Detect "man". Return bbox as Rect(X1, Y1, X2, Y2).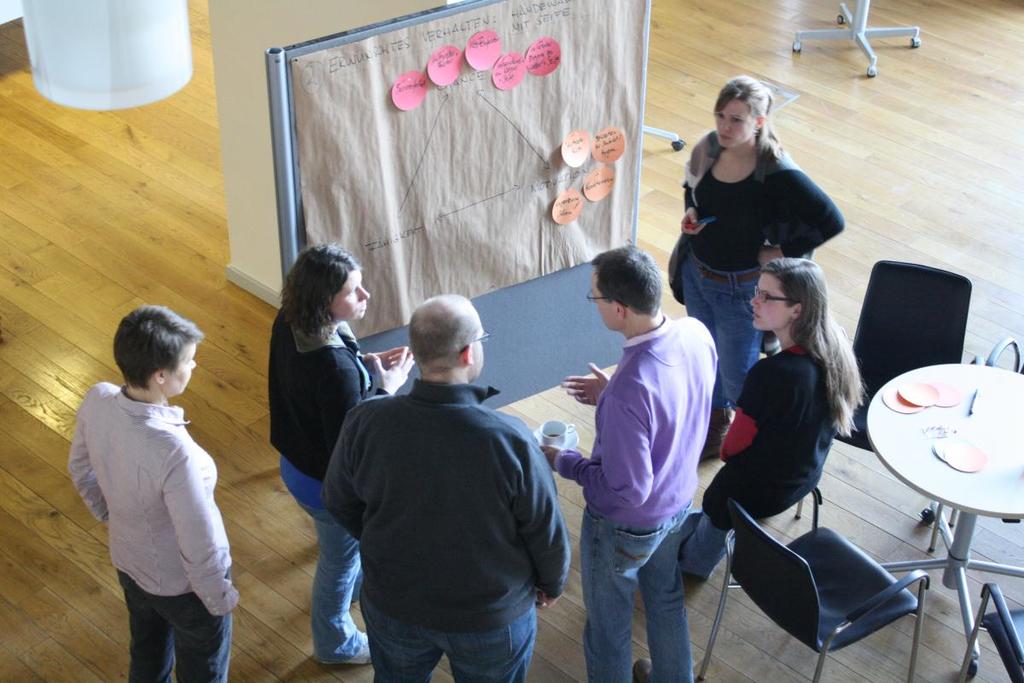
Rect(307, 275, 572, 675).
